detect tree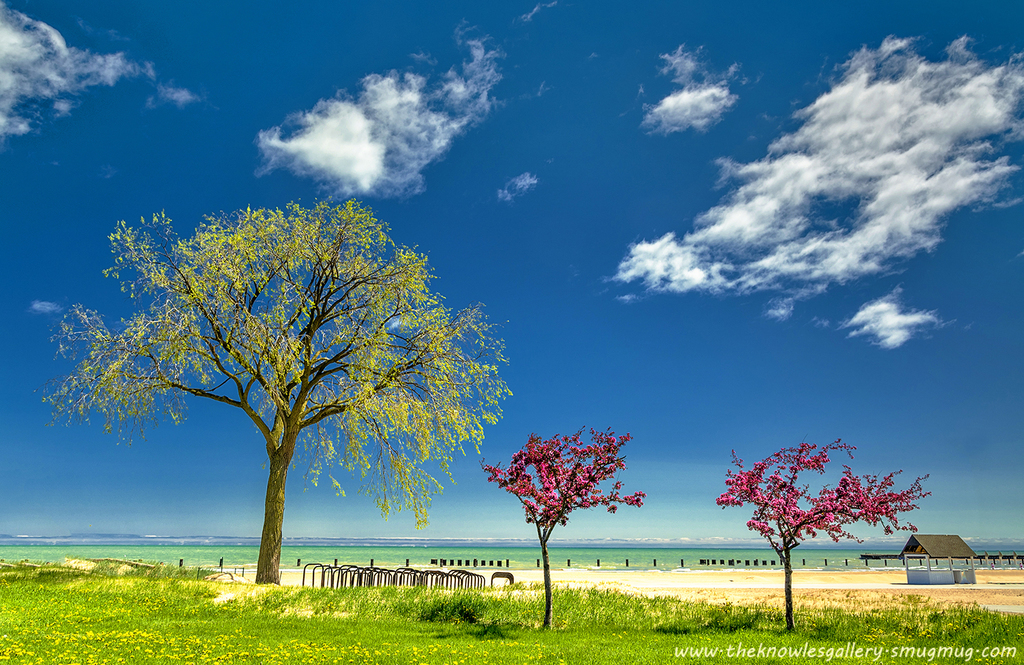
bbox=[79, 156, 491, 599]
